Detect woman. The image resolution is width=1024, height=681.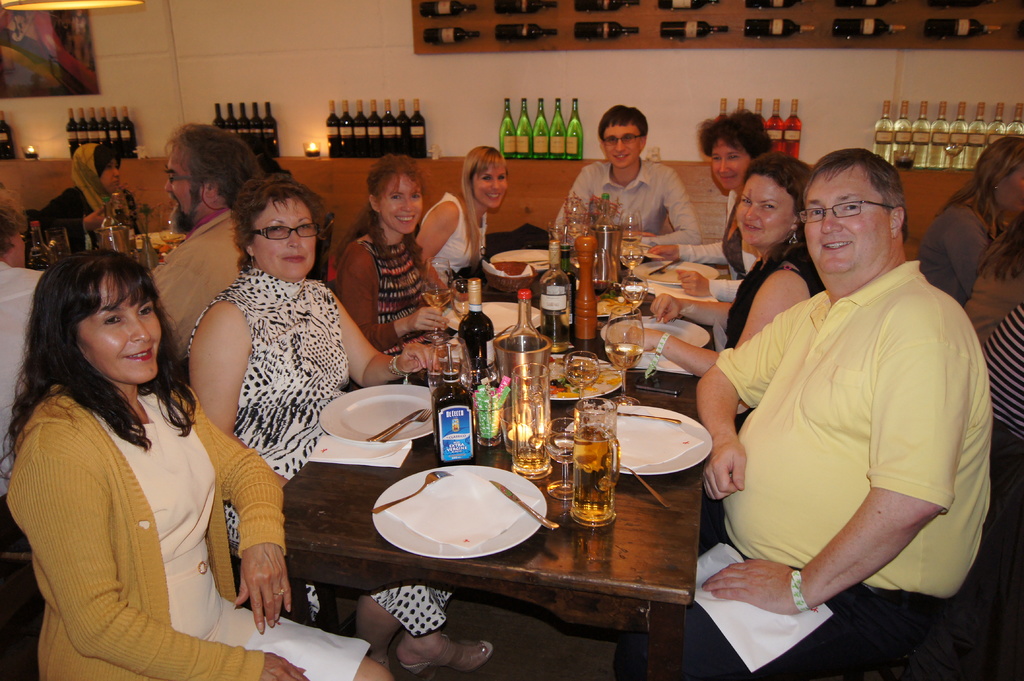
630:148:820:424.
